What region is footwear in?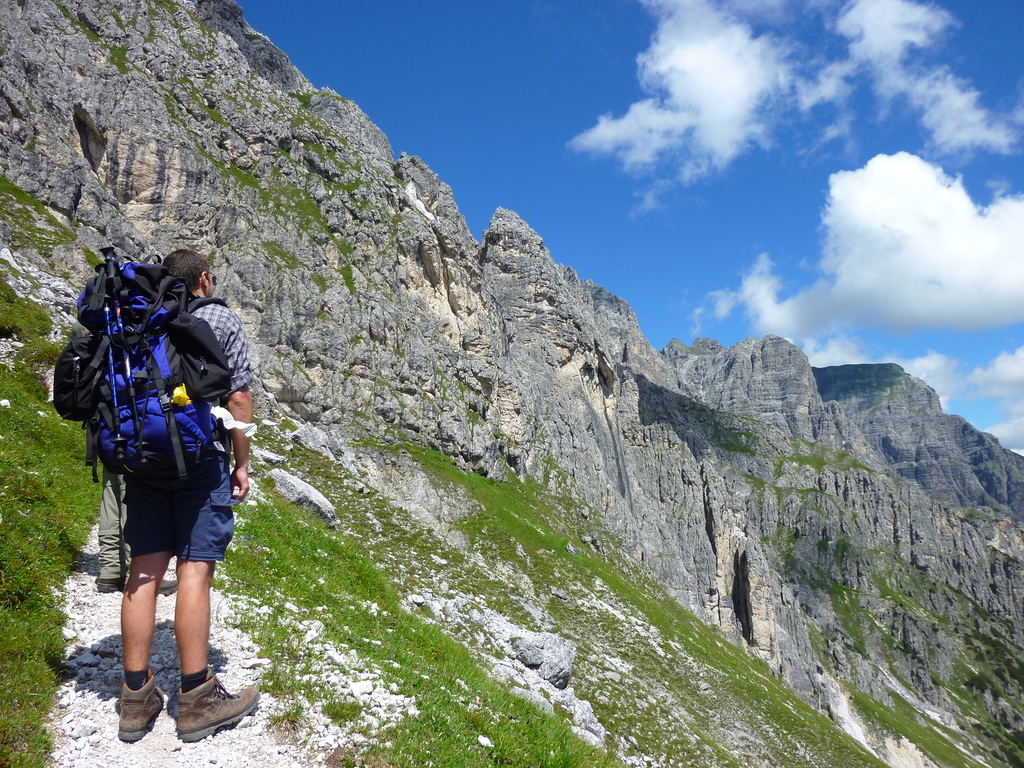
{"left": 99, "top": 578, "right": 124, "bottom": 596}.
